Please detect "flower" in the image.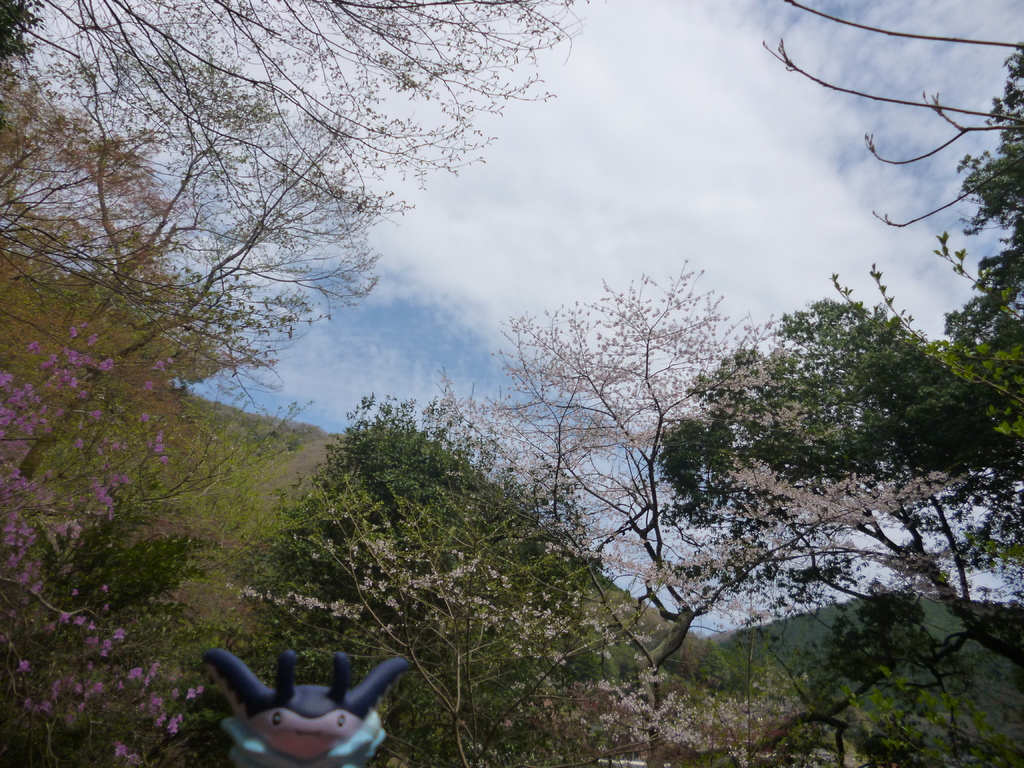
rect(12, 660, 31, 674).
